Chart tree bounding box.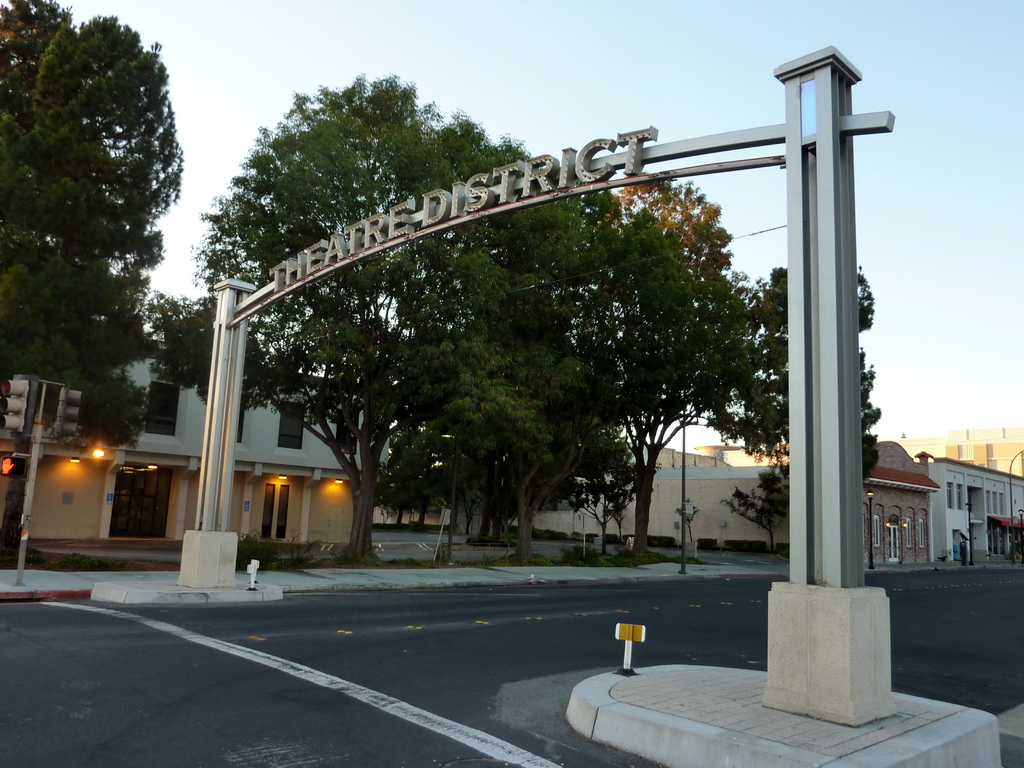
Charted: detection(0, 0, 183, 397).
